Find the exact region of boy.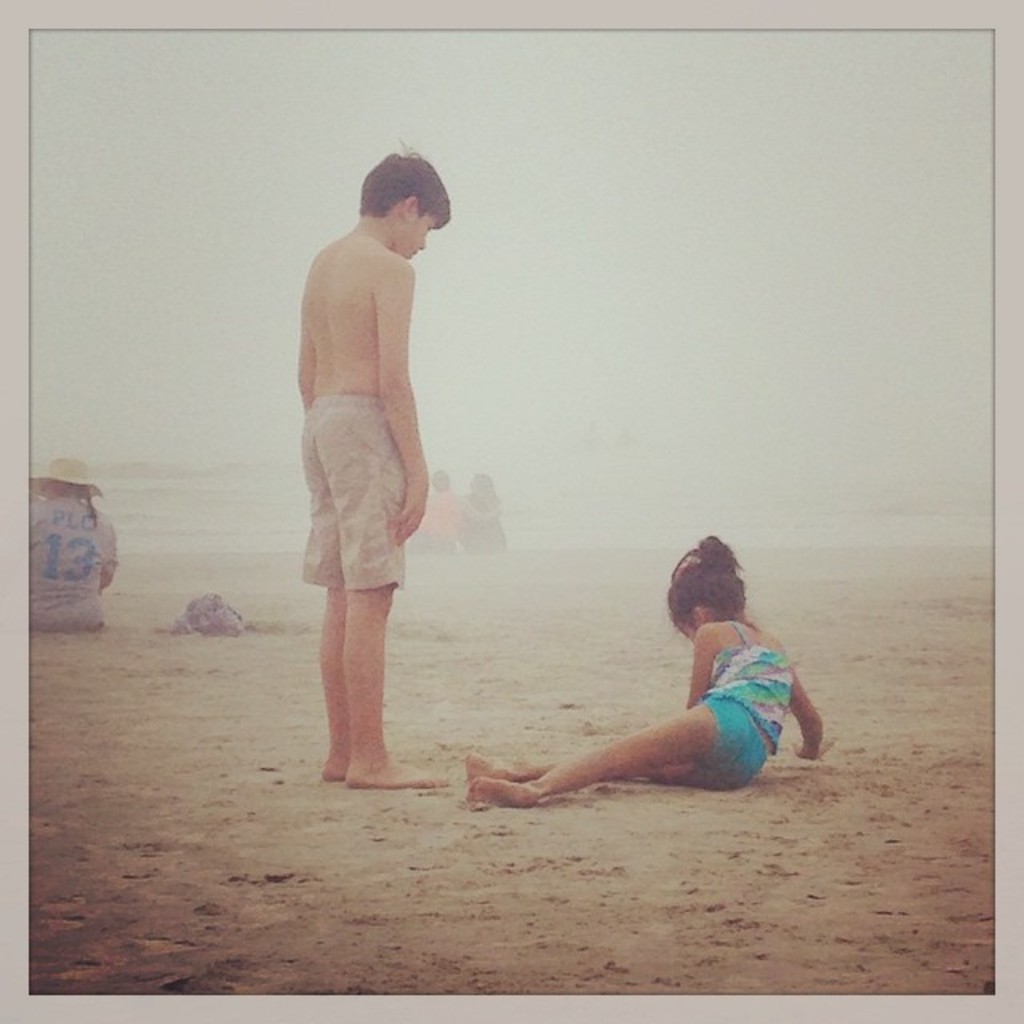
Exact region: [left=296, top=134, right=454, bottom=789].
